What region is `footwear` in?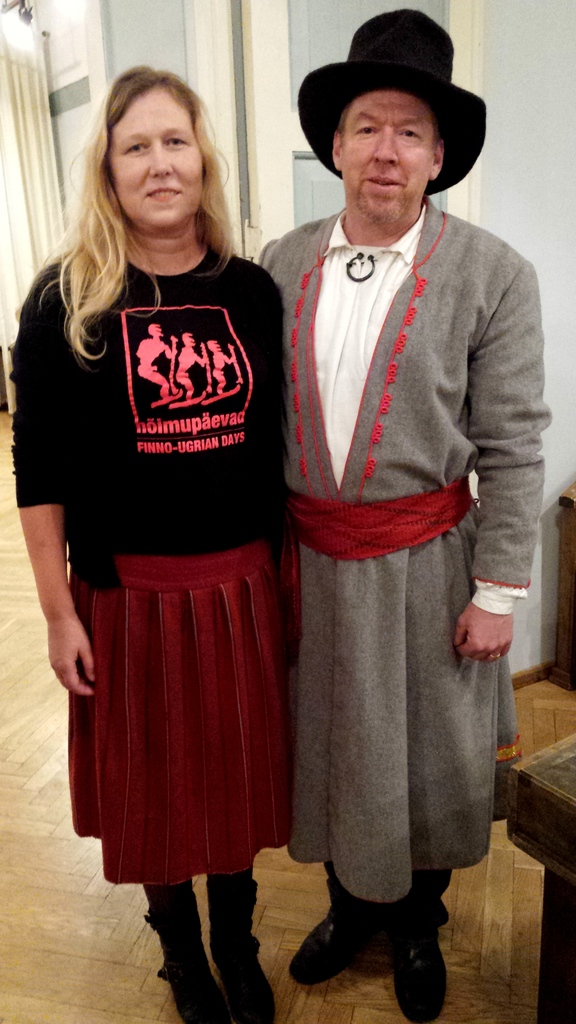
l=157, t=951, r=228, b=1023.
